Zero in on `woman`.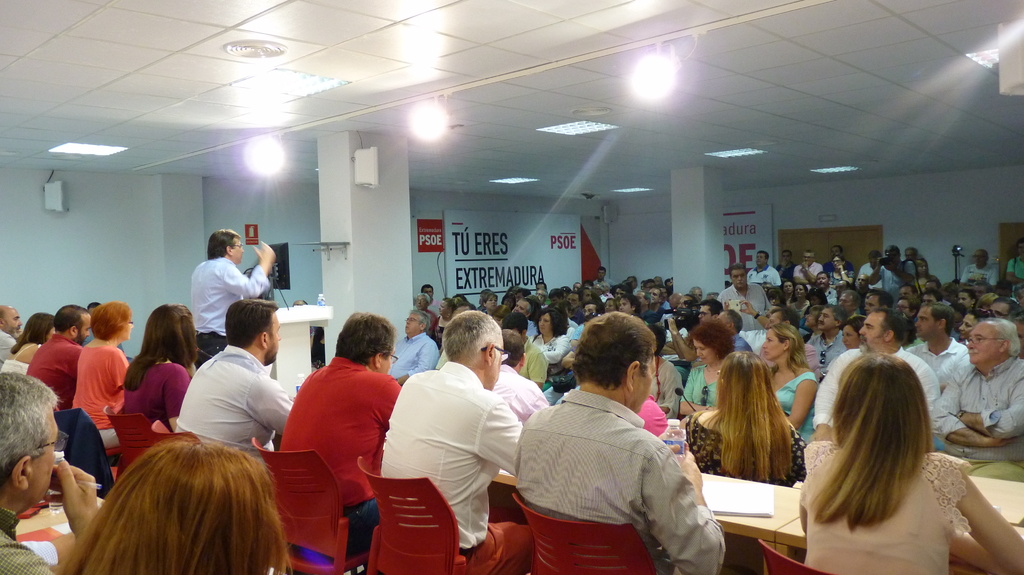
Zeroed in: BBox(829, 260, 855, 281).
